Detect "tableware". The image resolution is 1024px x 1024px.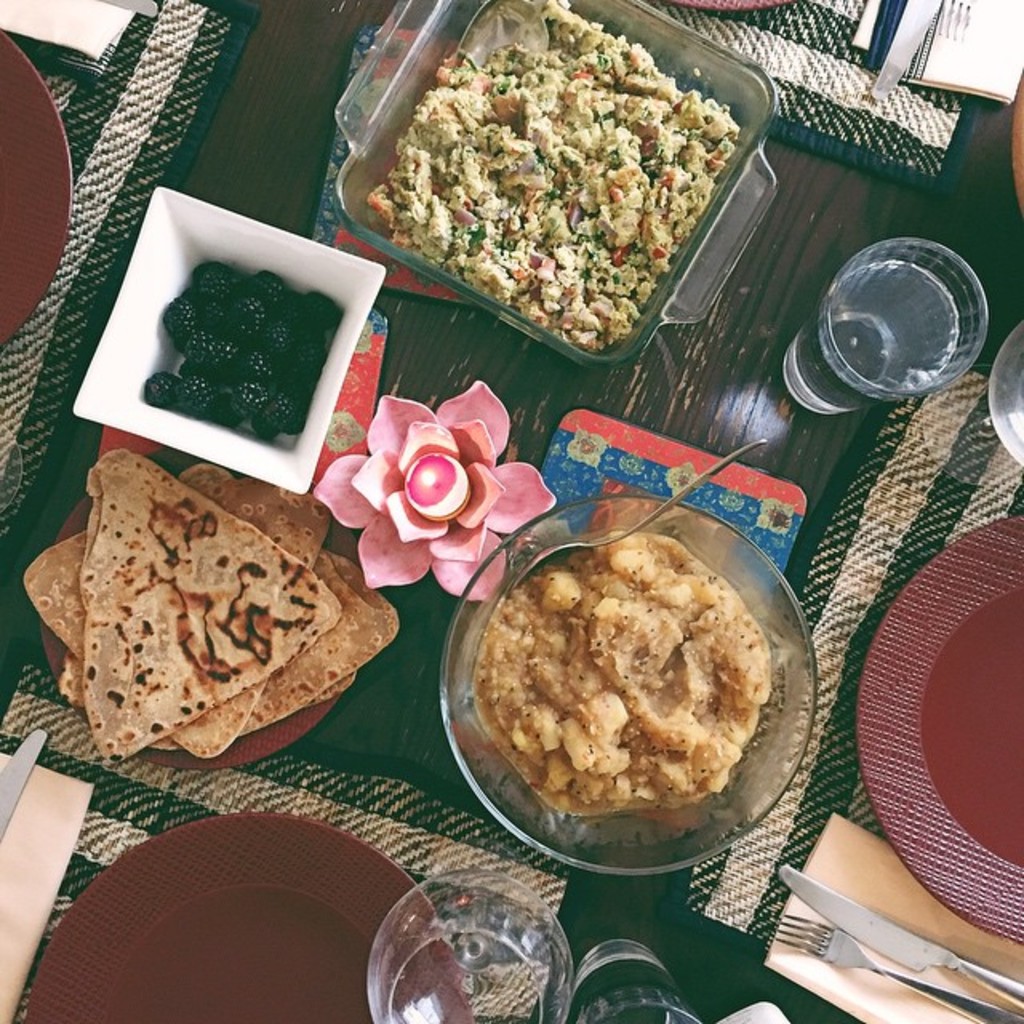
locate(0, 734, 53, 843).
